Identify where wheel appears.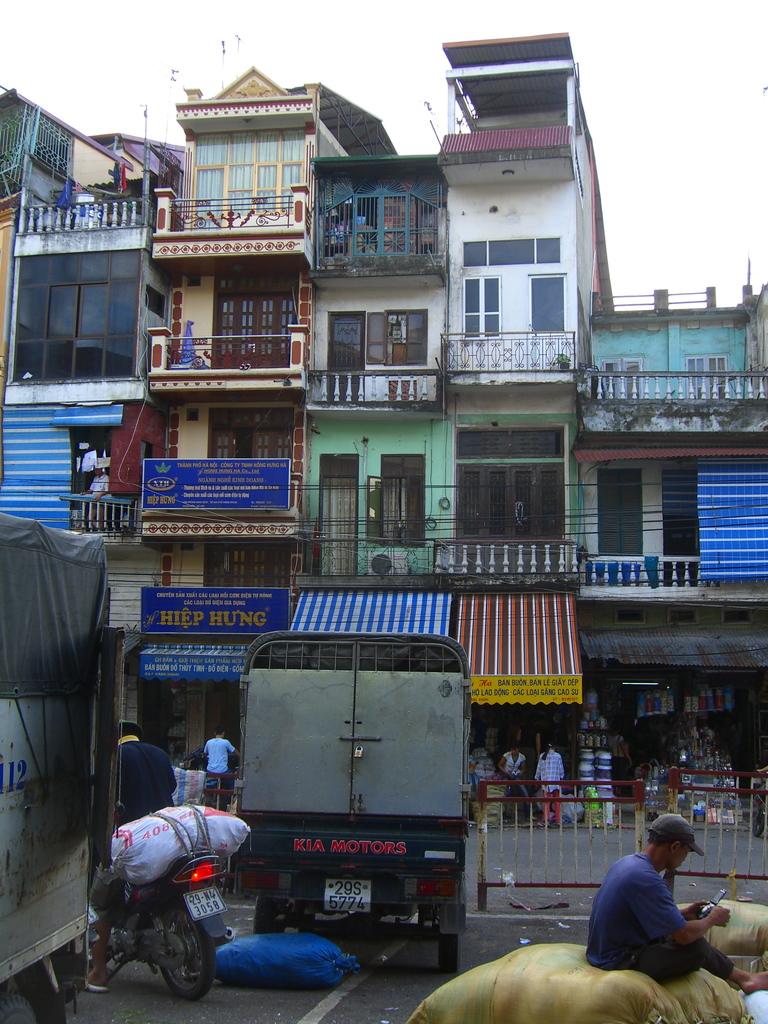
Appears at [left=12, top=960, right=65, bottom=1023].
